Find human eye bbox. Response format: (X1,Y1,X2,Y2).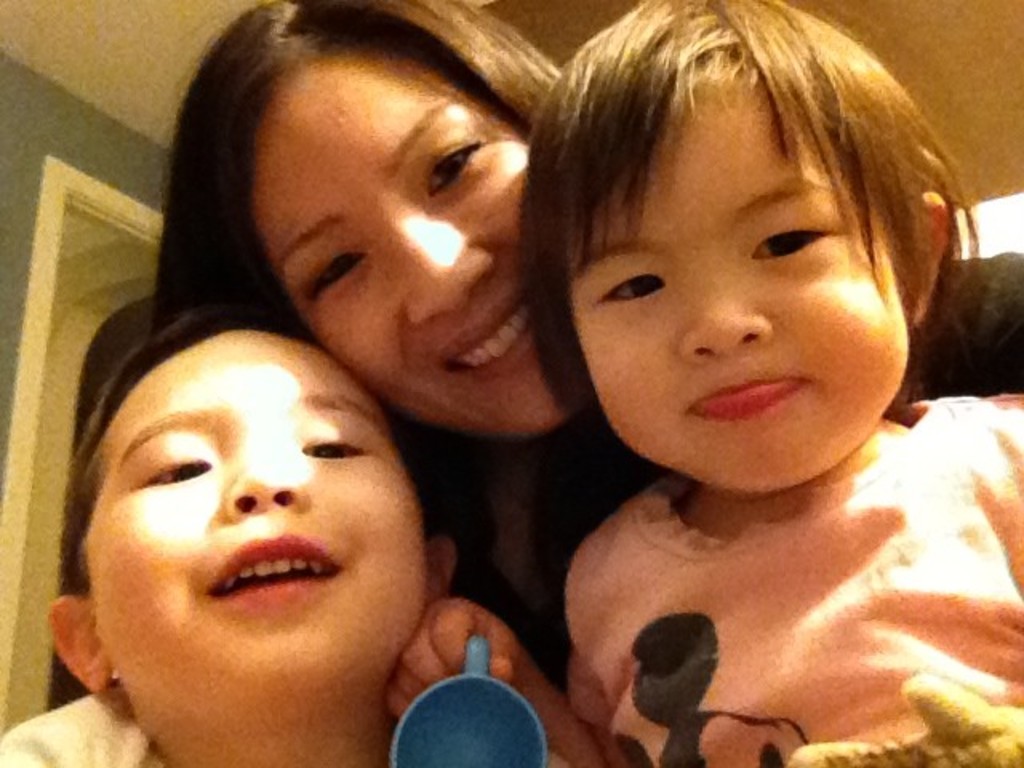
(587,258,672,310).
